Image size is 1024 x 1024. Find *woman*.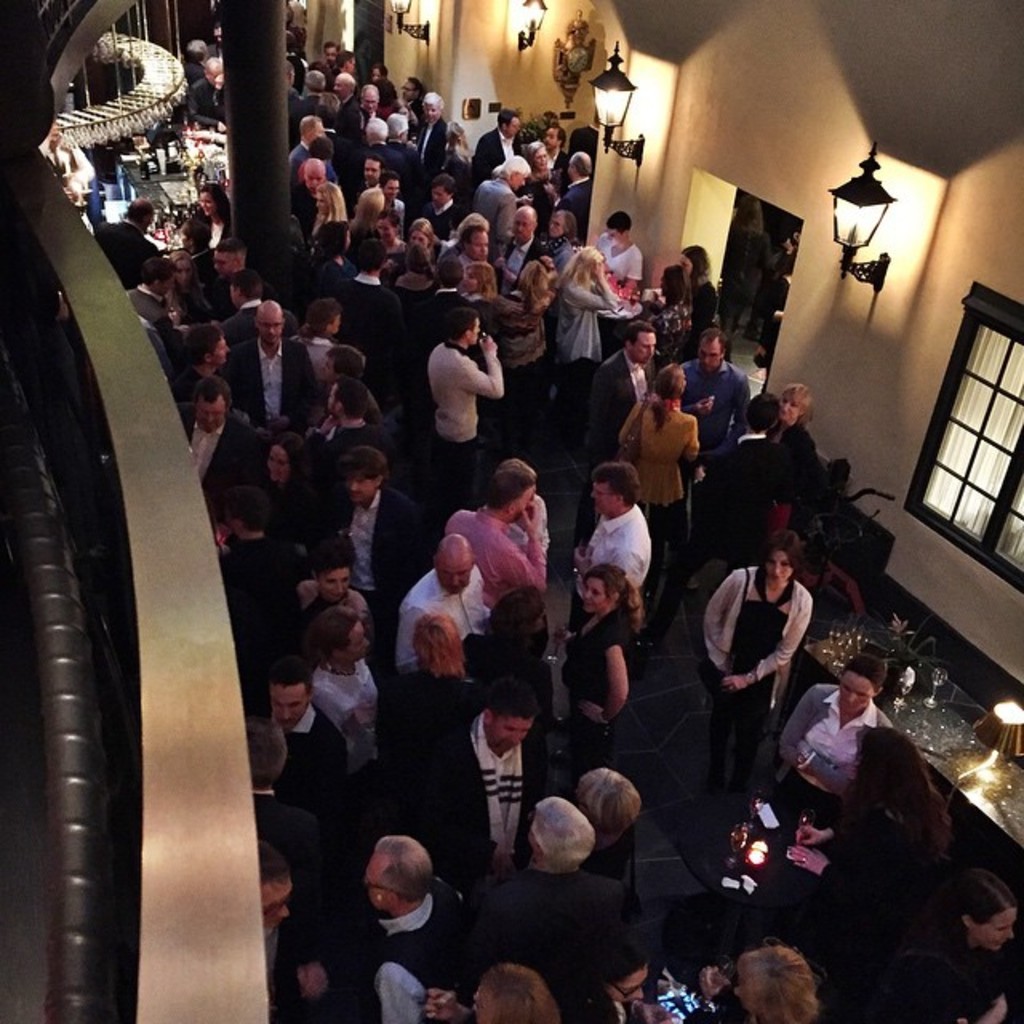
704/526/816/763.
